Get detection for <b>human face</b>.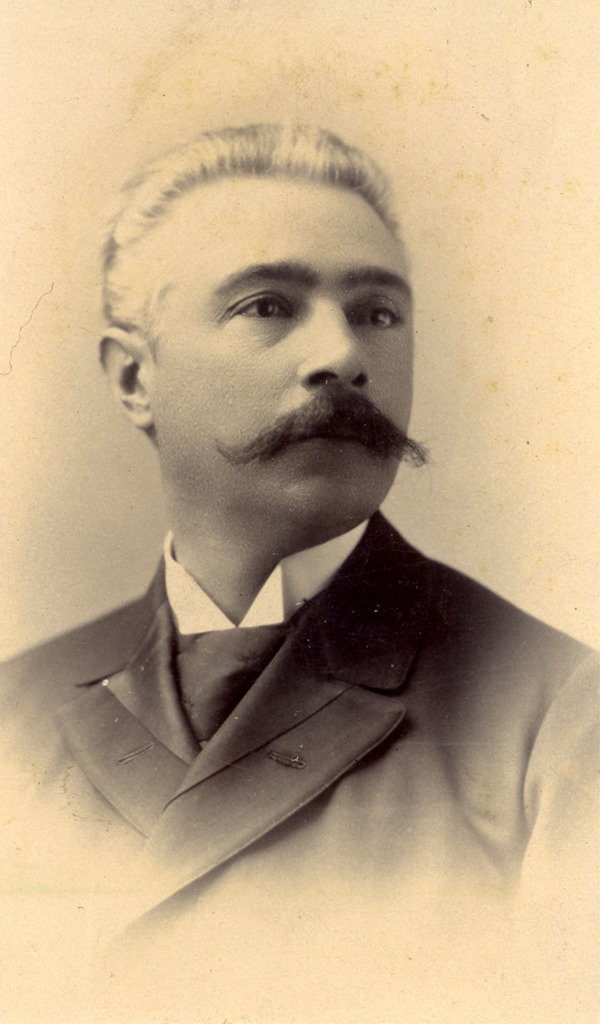
Detection: detection(145, 181, 417, 524).
